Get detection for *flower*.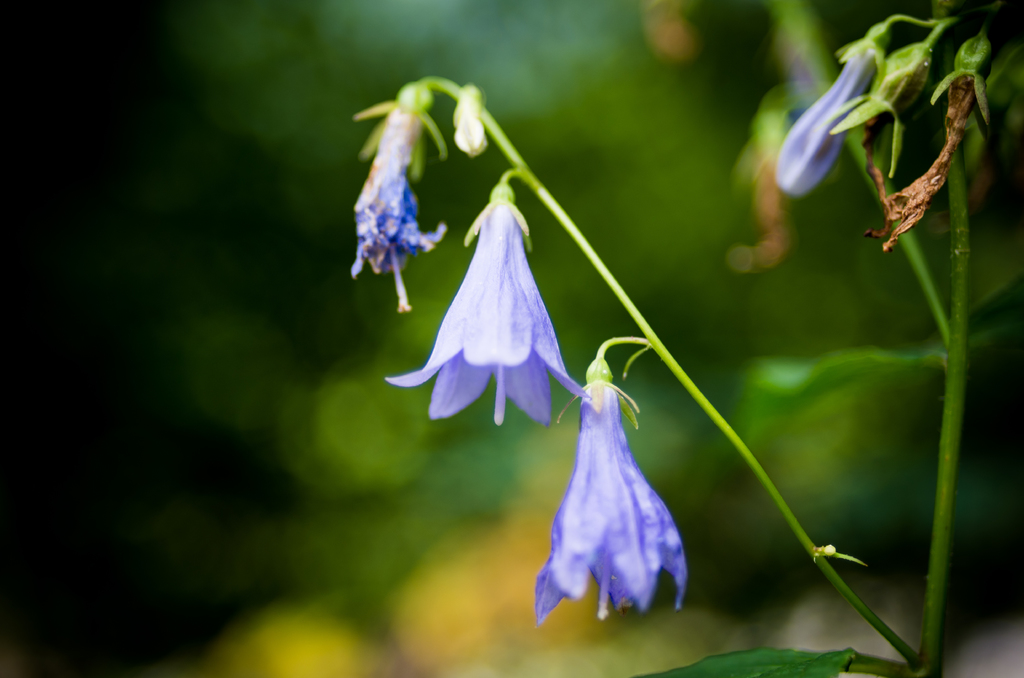
Detection: crop(536, 378, 690, 630).
